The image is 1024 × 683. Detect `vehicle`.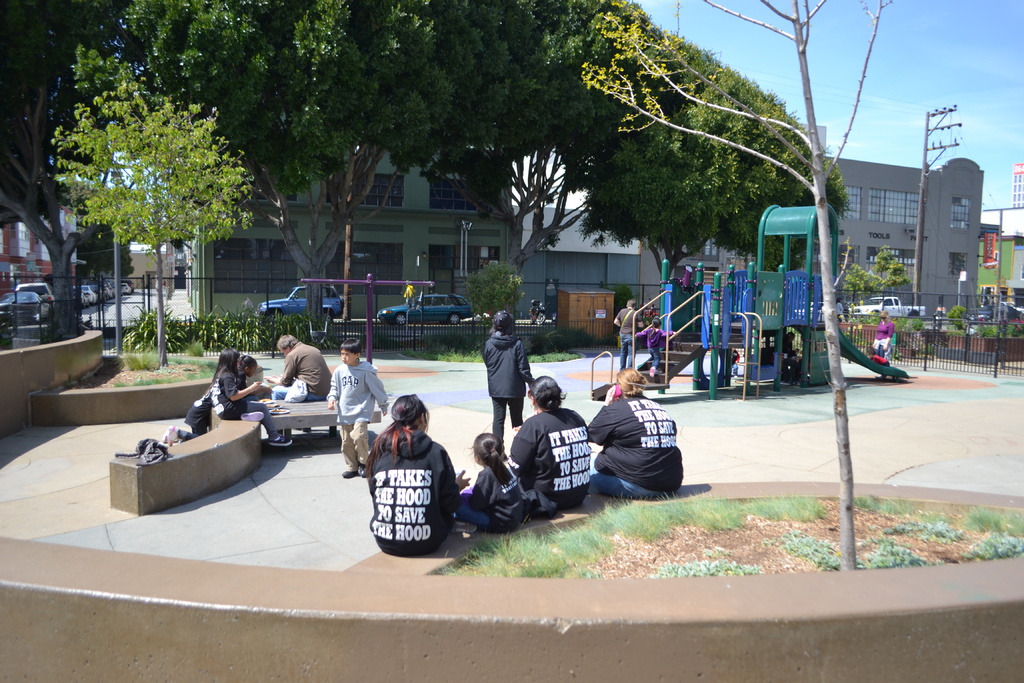
Detection: 790,300,822,318.
